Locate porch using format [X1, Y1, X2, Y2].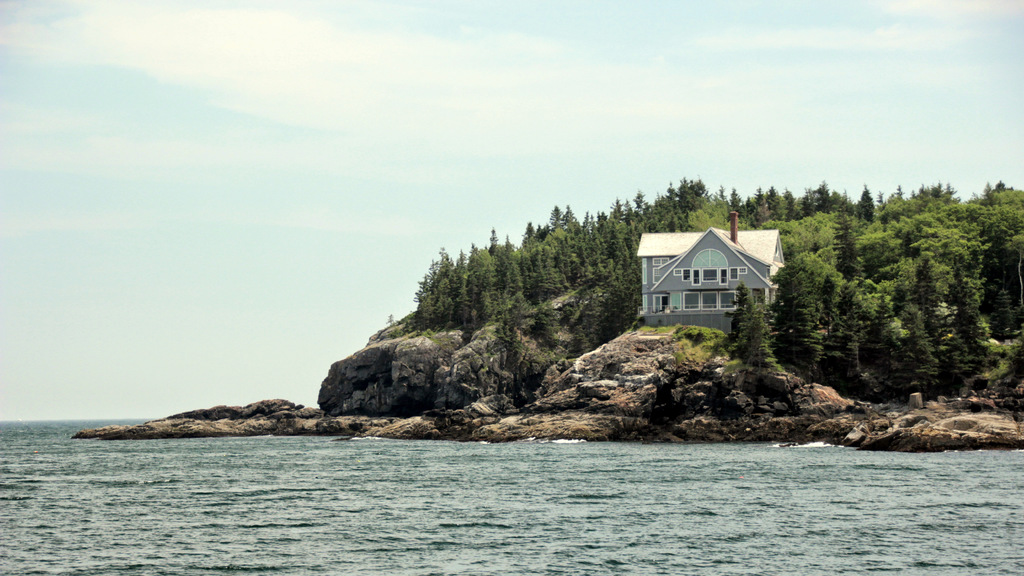
[638, 304, 753, 348].
